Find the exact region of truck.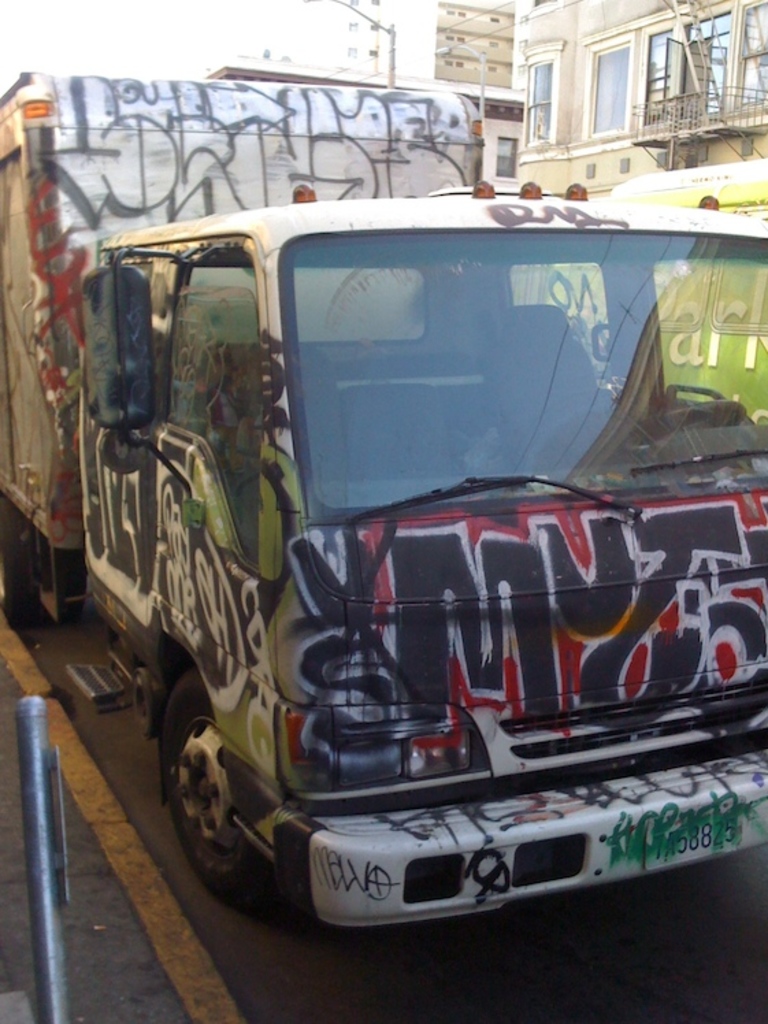
Exact region: [left=8, top=123, right=767, bottom=947].
